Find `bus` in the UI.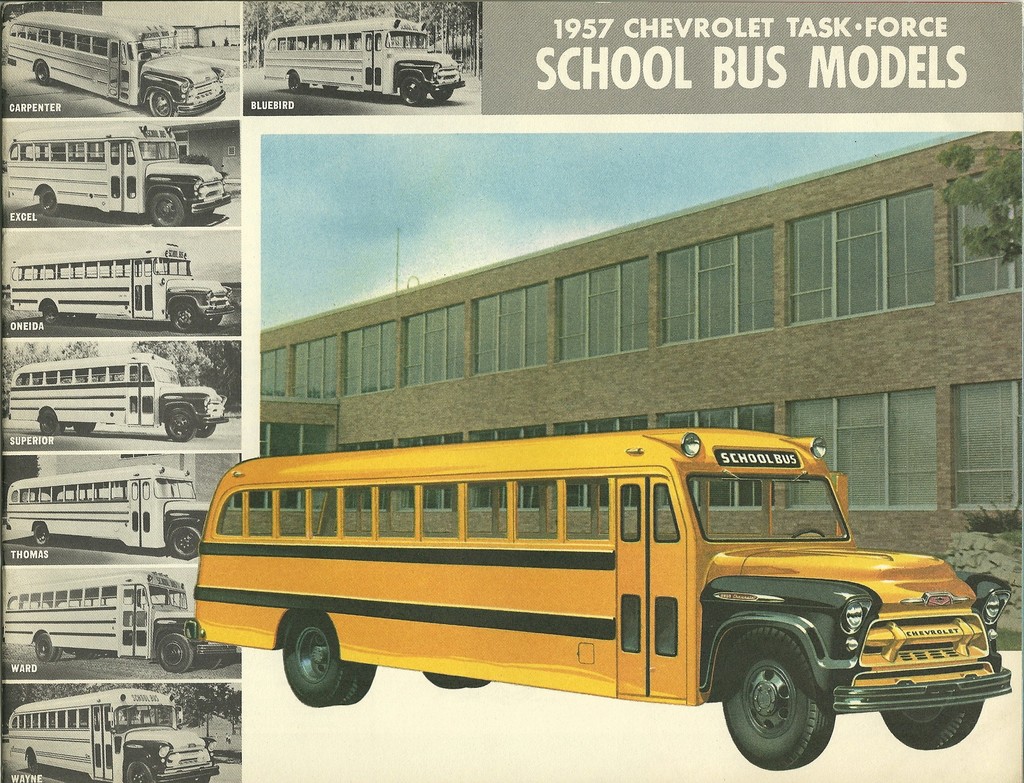
UI element at 261/13/465/110.
